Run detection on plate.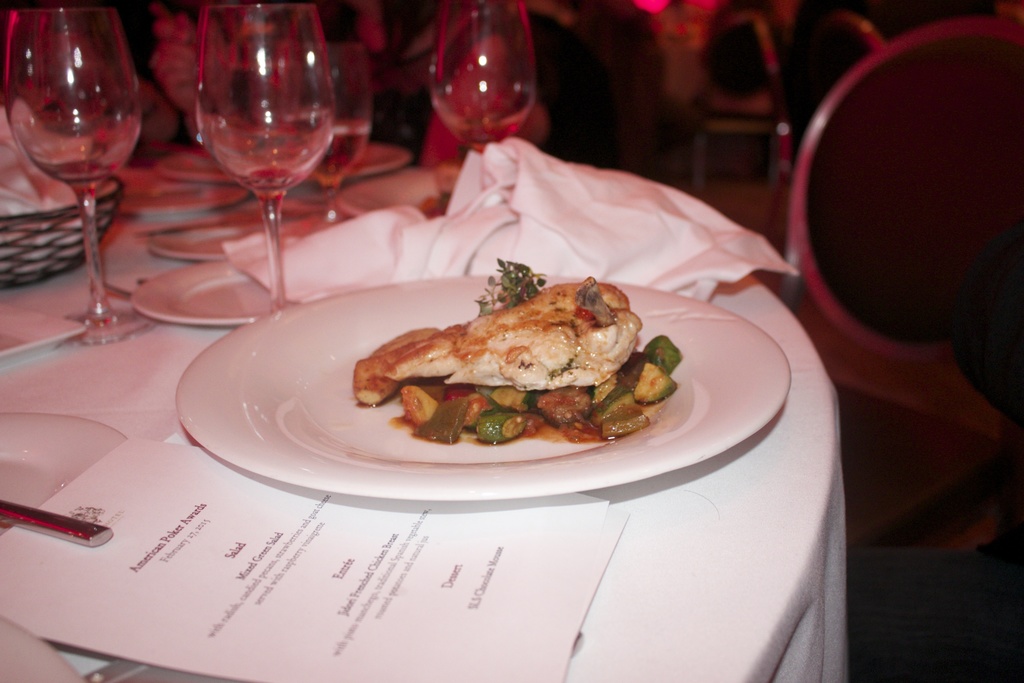
Result: locate(1, 616, 81, 678).
